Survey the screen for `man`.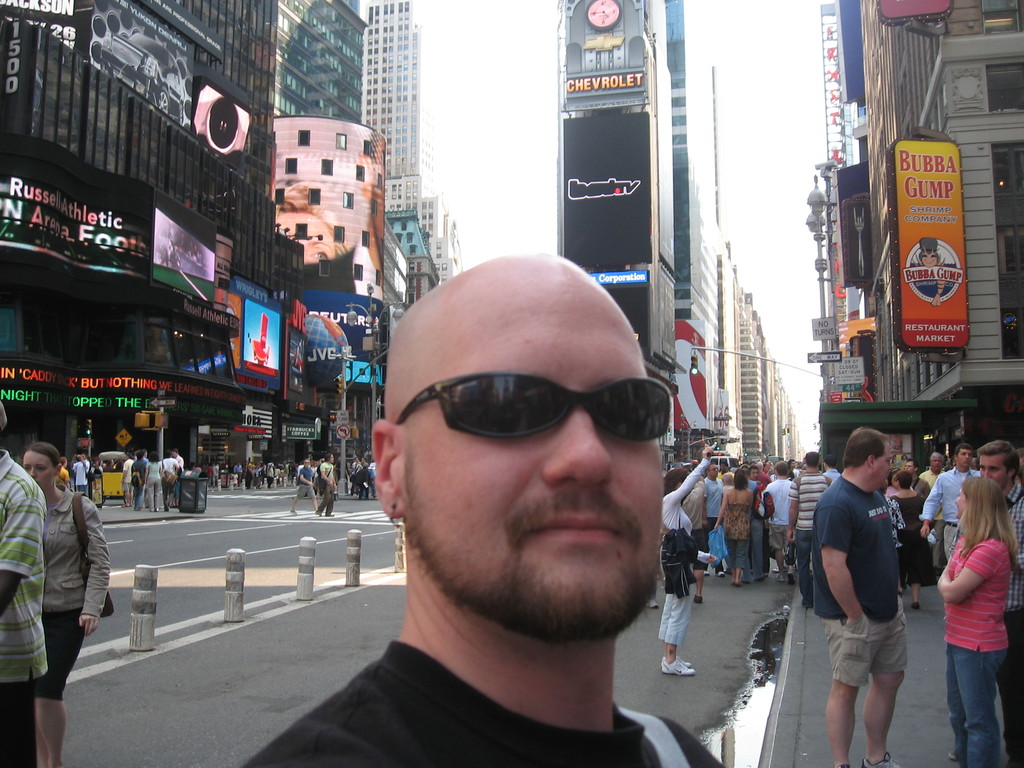
Survey found: (left=785, top=447, right=831, bottom=605).
